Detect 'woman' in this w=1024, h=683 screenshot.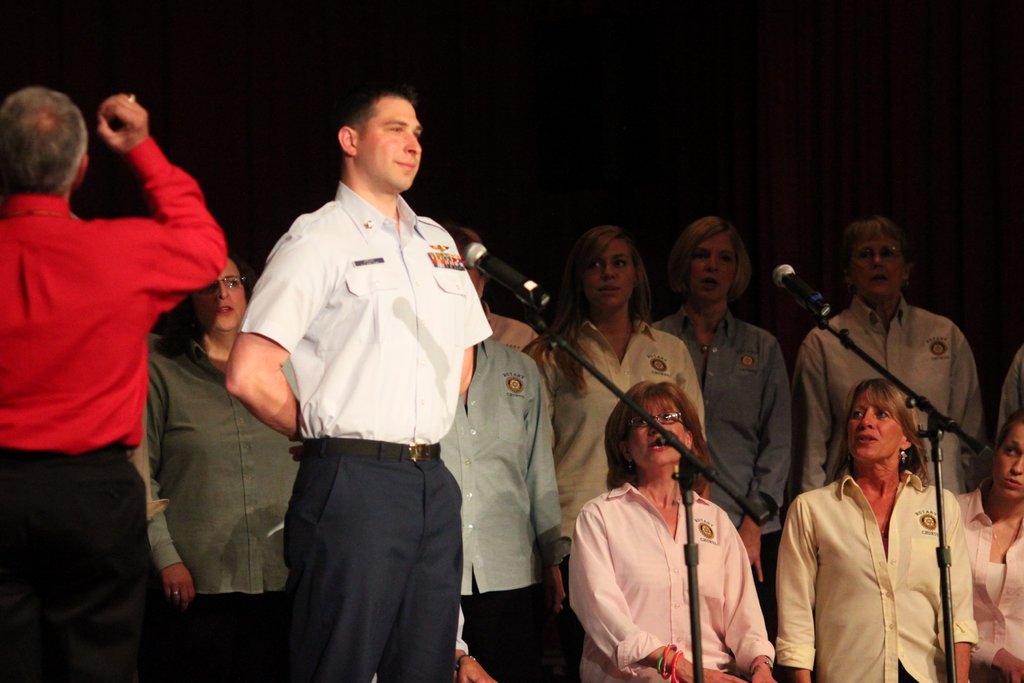
Detection: detection(959, 418, 1023, 680).
